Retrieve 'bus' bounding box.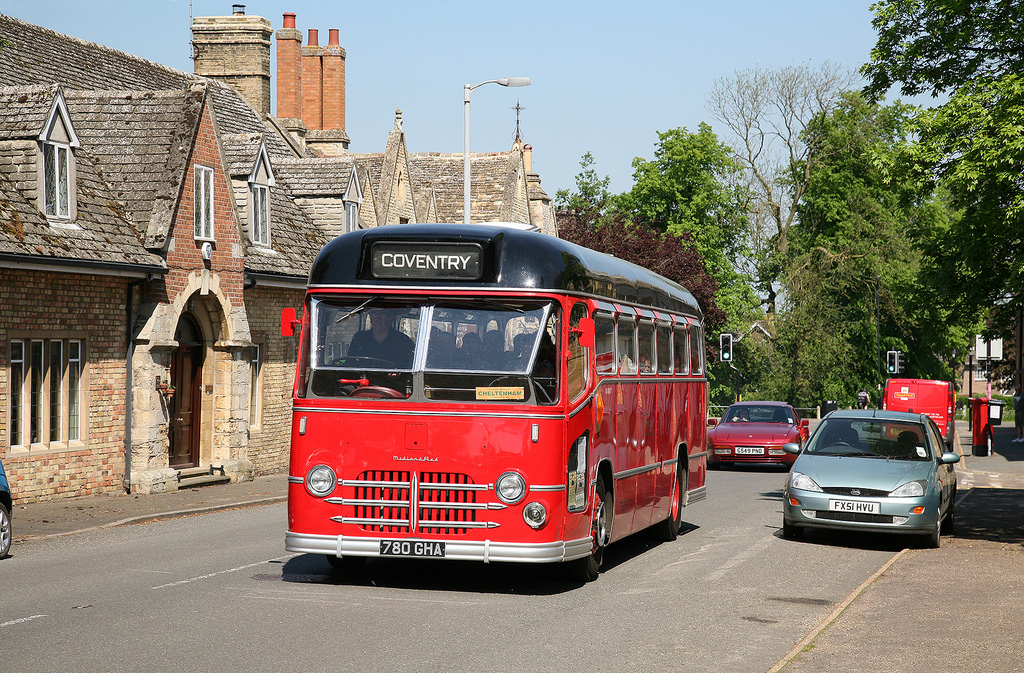
Bounding box: <region>275, 219, 734, 577</region>.
